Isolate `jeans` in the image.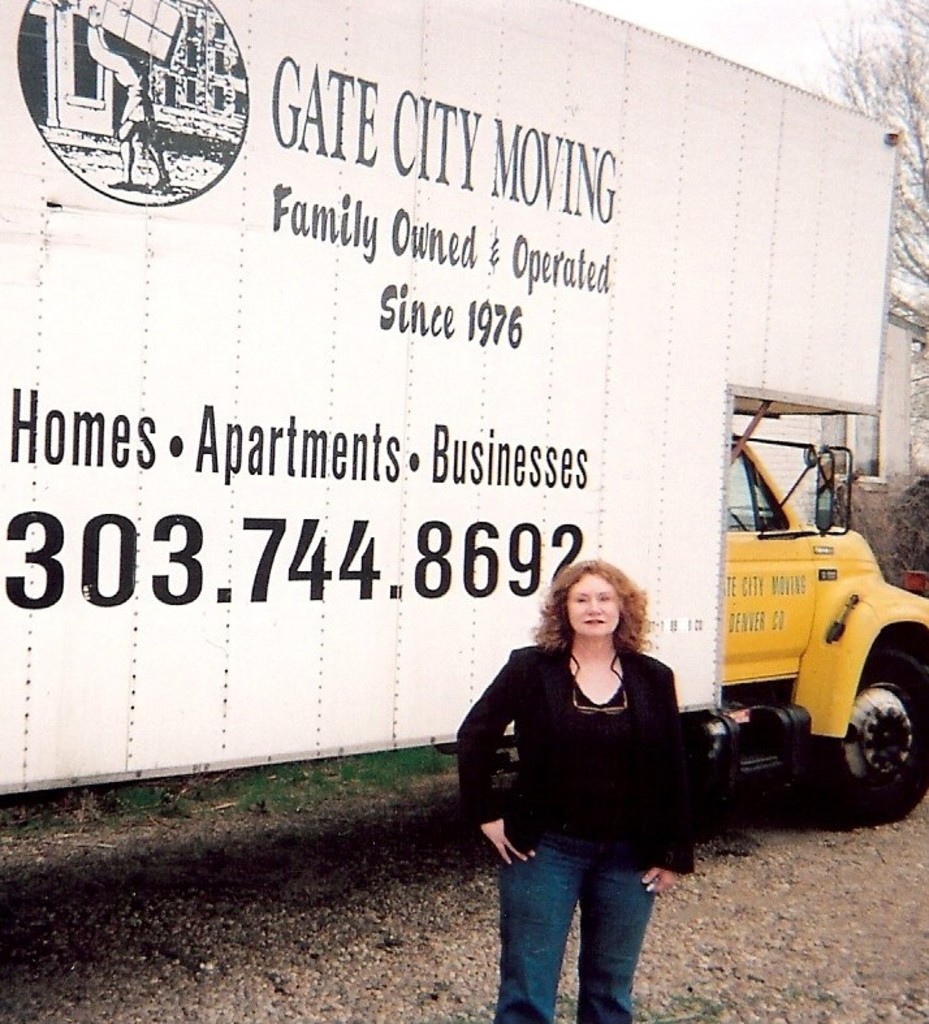
Isolated region: x1=513, y1=817, x2=700, y2=1023.
